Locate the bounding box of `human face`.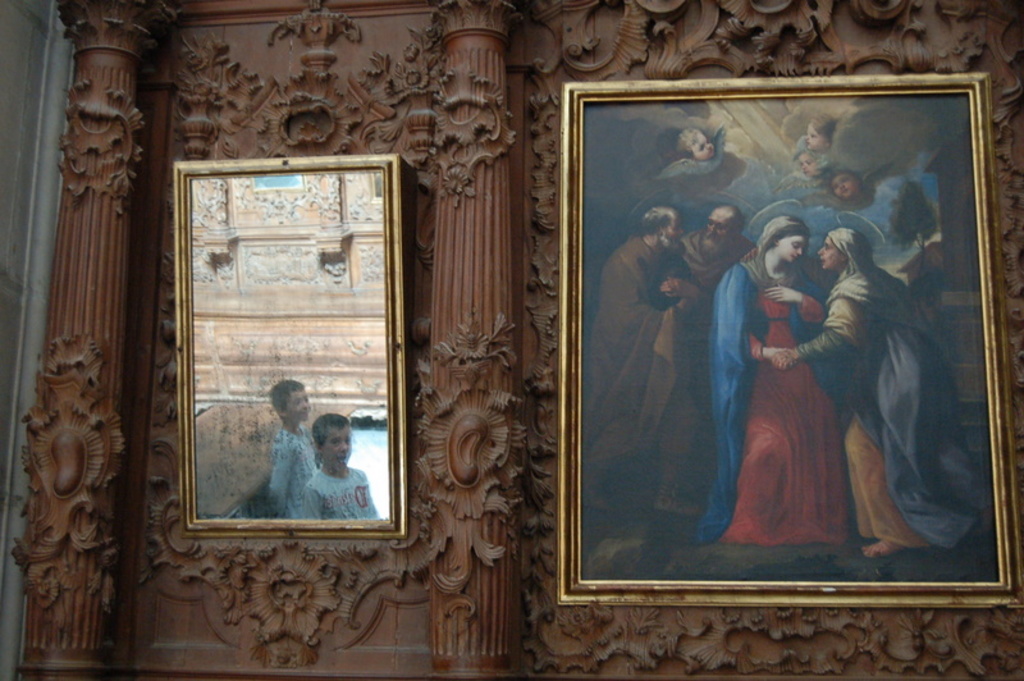
Bounding box: [x1=796, y1=155, x2=814, y2=175].
